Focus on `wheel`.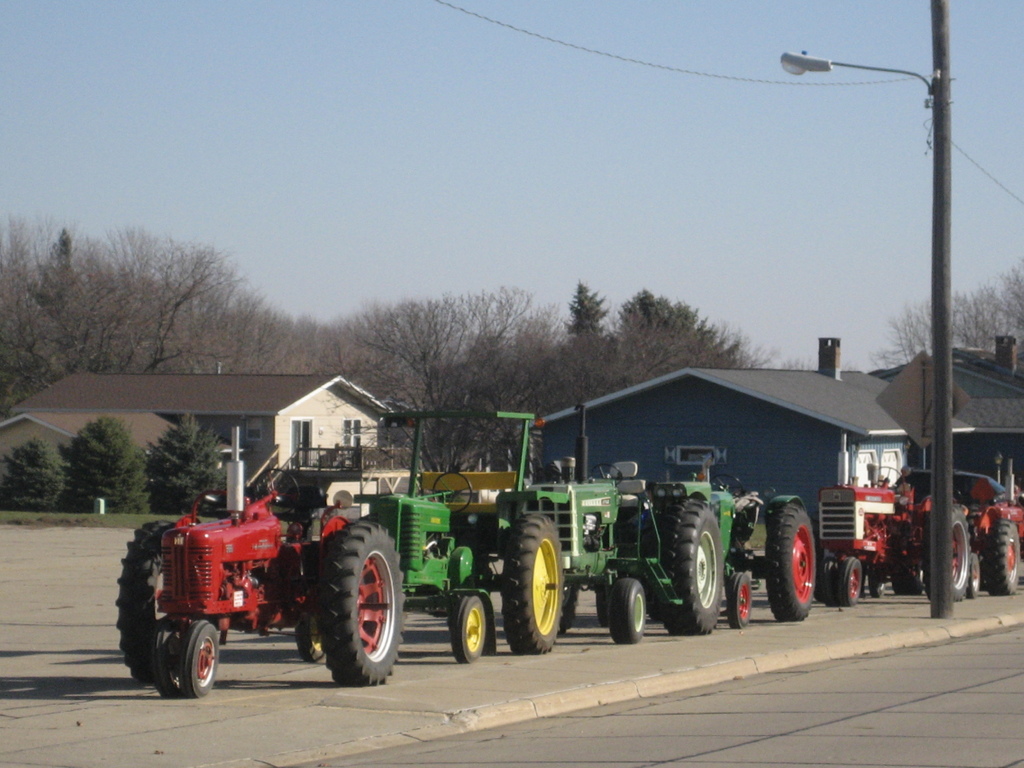
Focused at detection(766, 504, 819, 622).
